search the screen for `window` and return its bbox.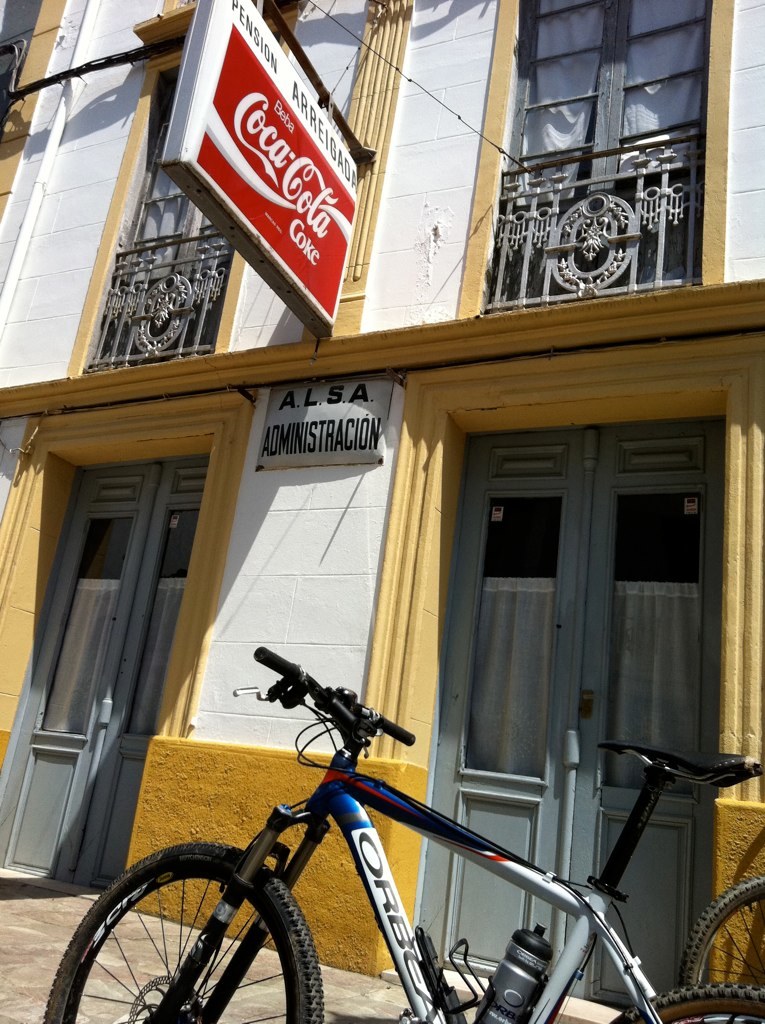
Found: 66 0 312 381.
